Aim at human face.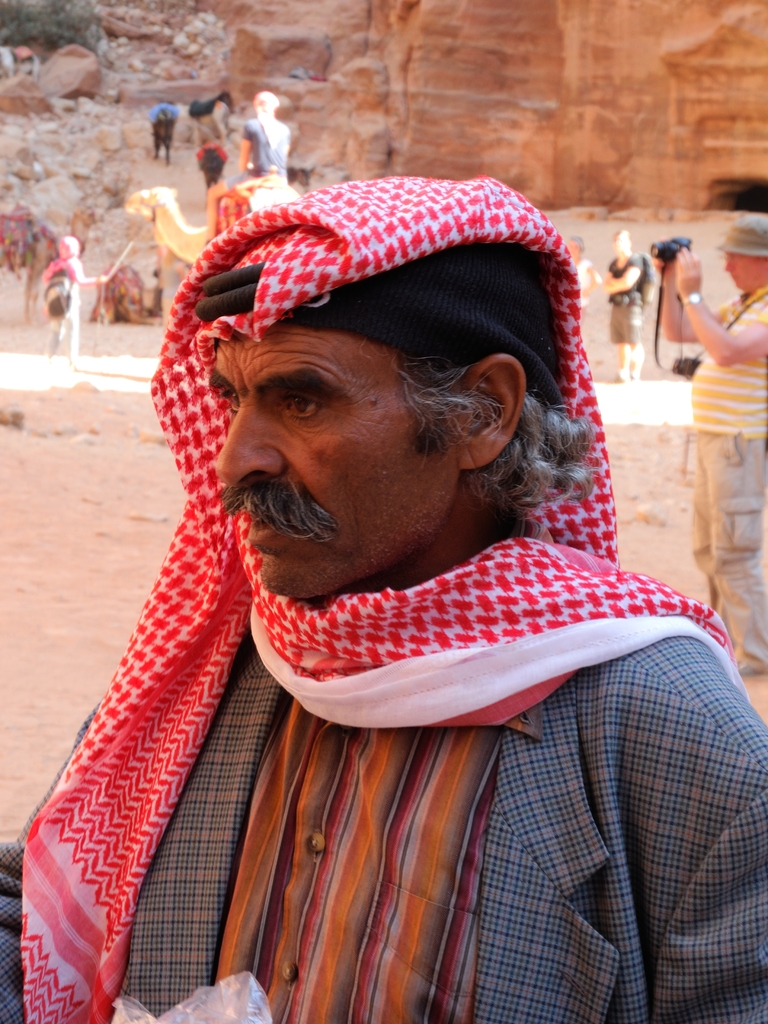
Aimed at locate(200, 318, 460, 598).
